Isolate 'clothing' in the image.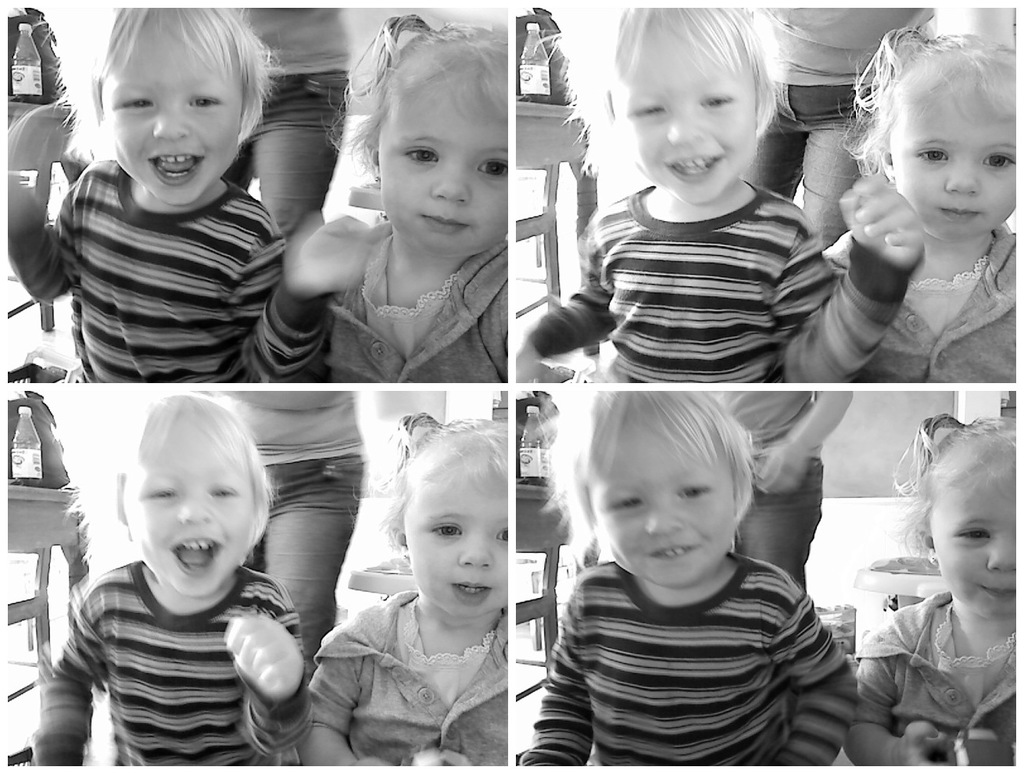
Isolated region: 539,190,894,374.
